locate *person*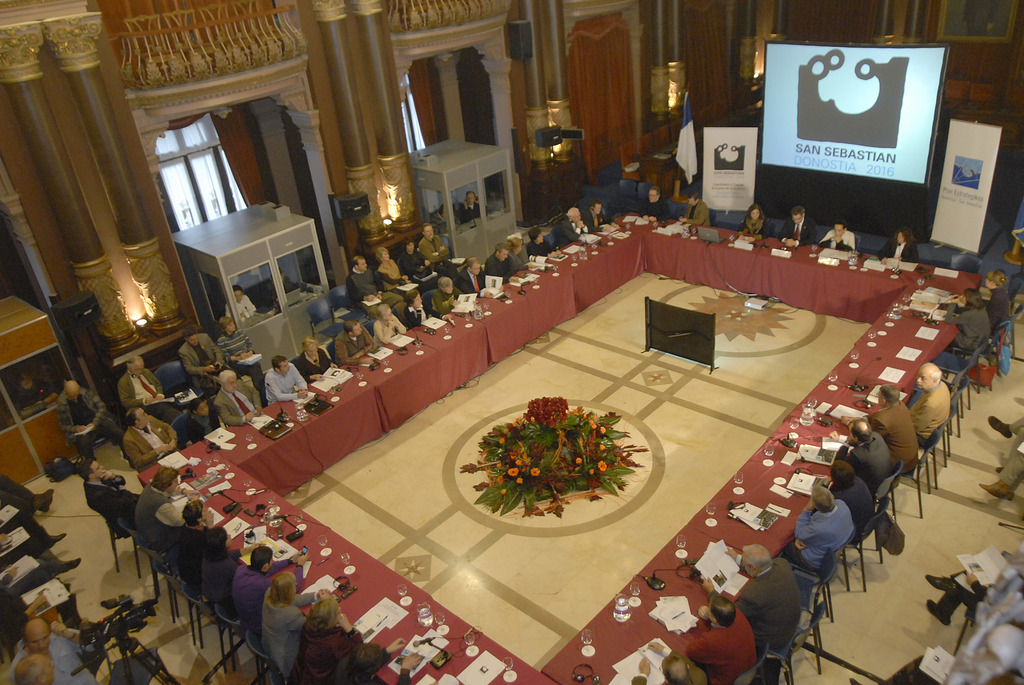
(left=836, top=381, right=923, bottom=474)
